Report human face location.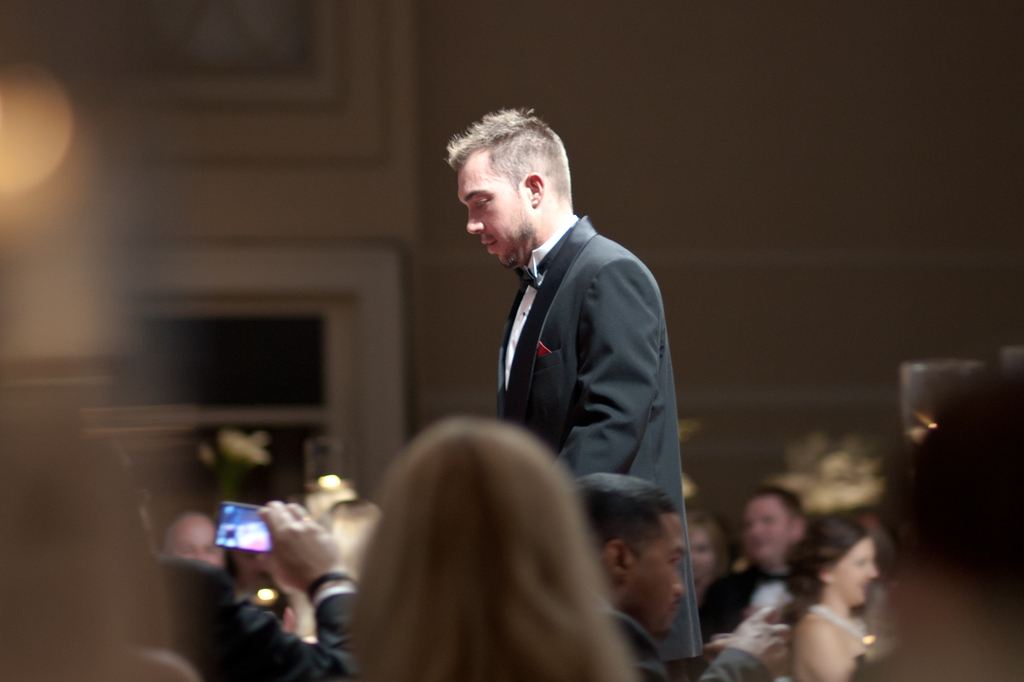
Report: (x1=167, y1=517, x2=223, y2=568).
